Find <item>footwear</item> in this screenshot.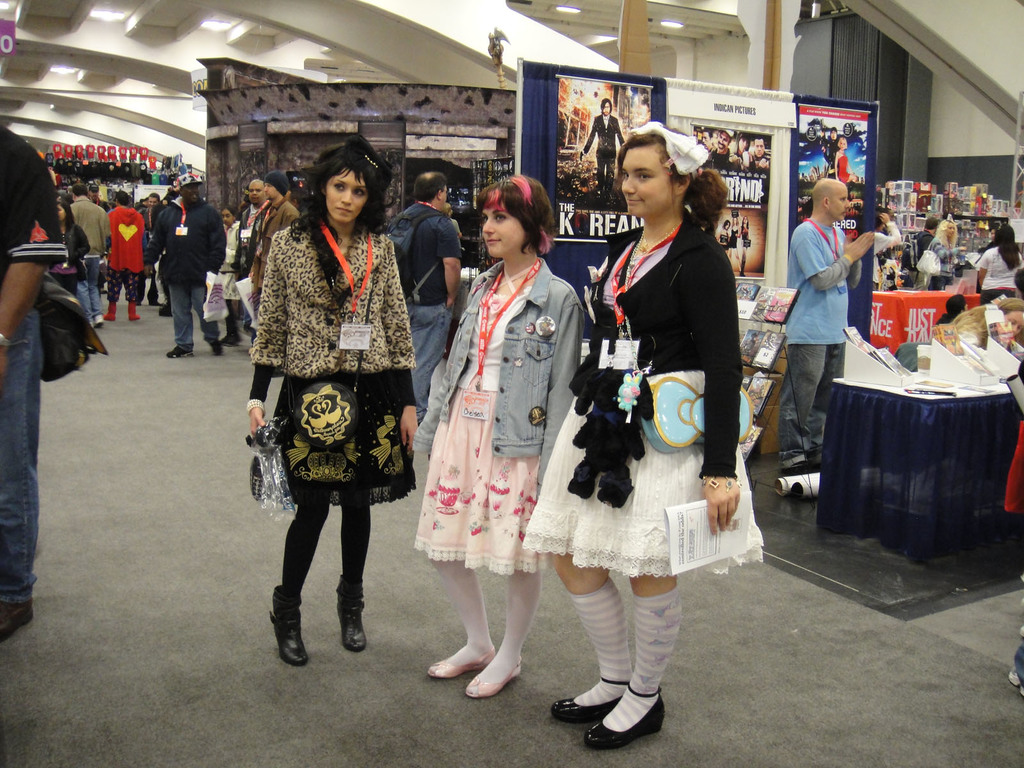
The bounding box for <item>footwear</item> is box(268, 587, 310, 664).
